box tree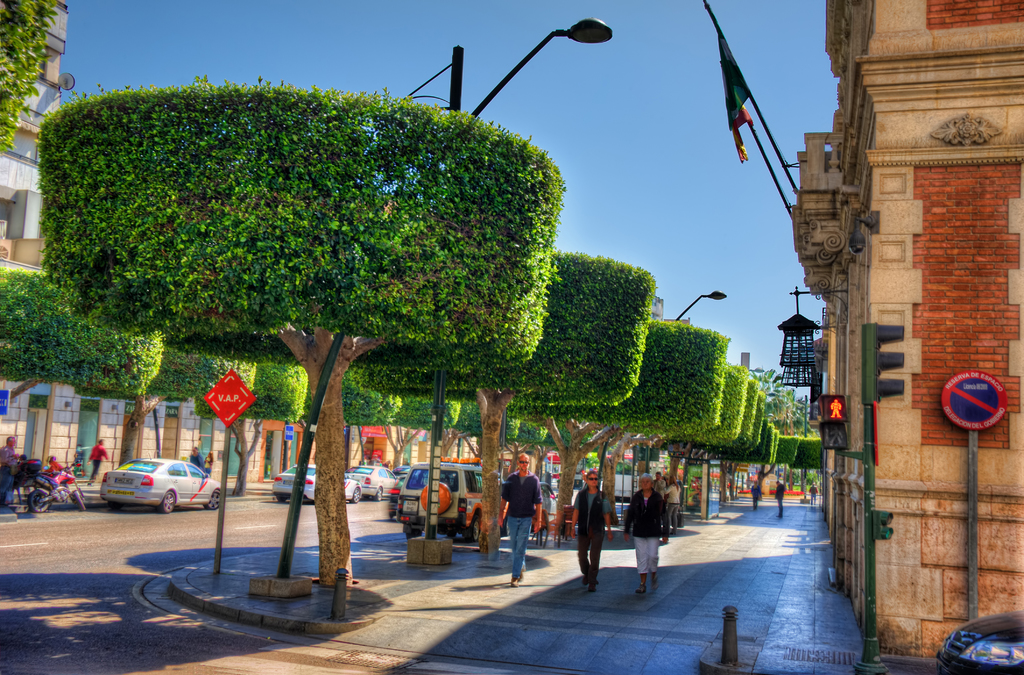
178, 345, 301, 494
